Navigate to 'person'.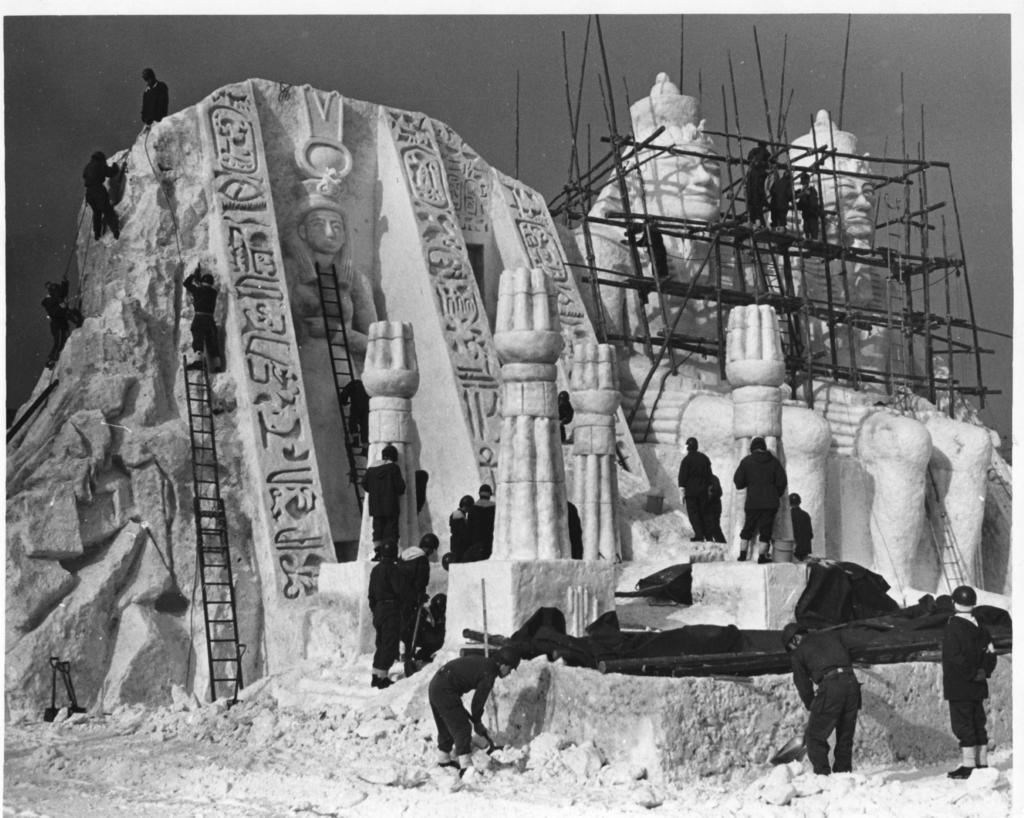
Navigation target: (left=81, top=152, right=124, bottom=238).
